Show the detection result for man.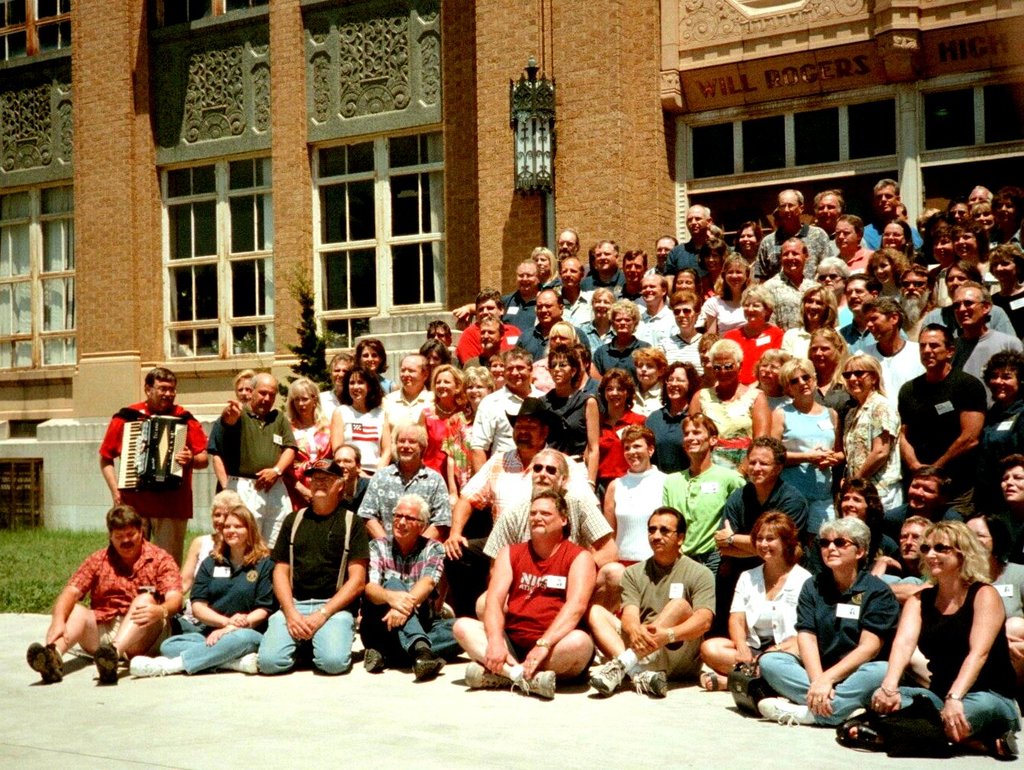
<bbox>832, 276, 904, 363</bbox>.
